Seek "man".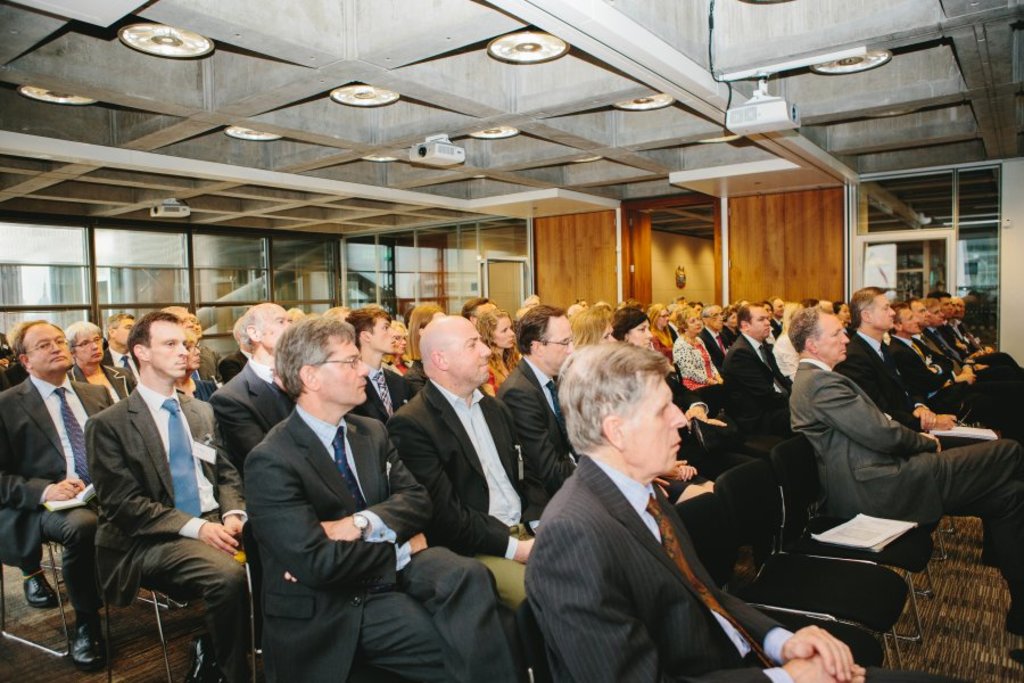
crop(786, 305, 1023, 631).
